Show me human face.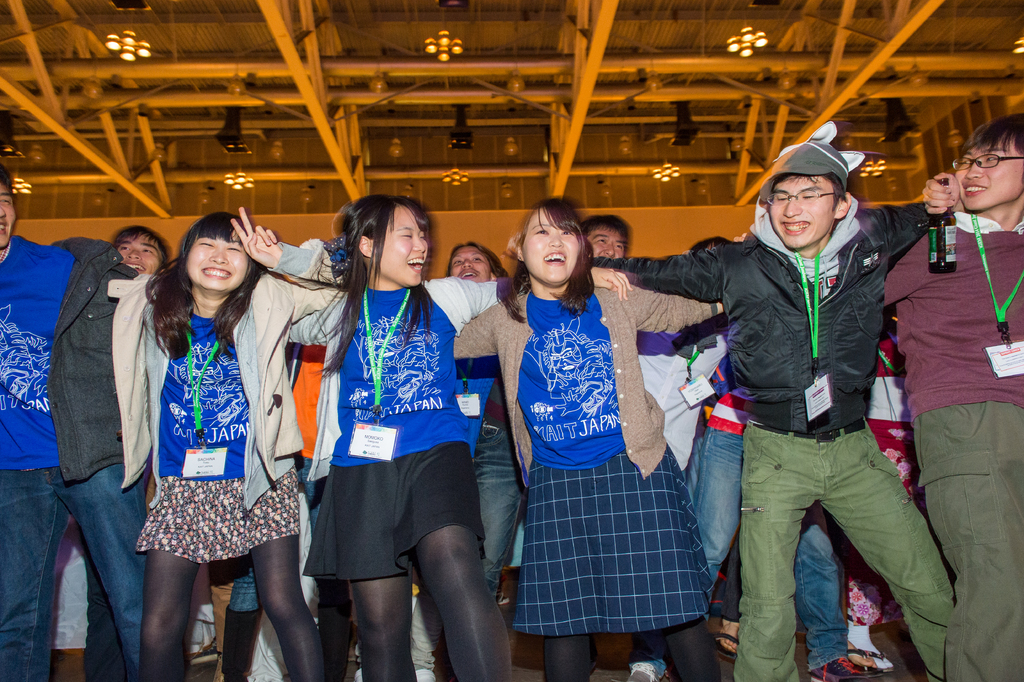
human face is here: locate(179, 217, 256, 294).
